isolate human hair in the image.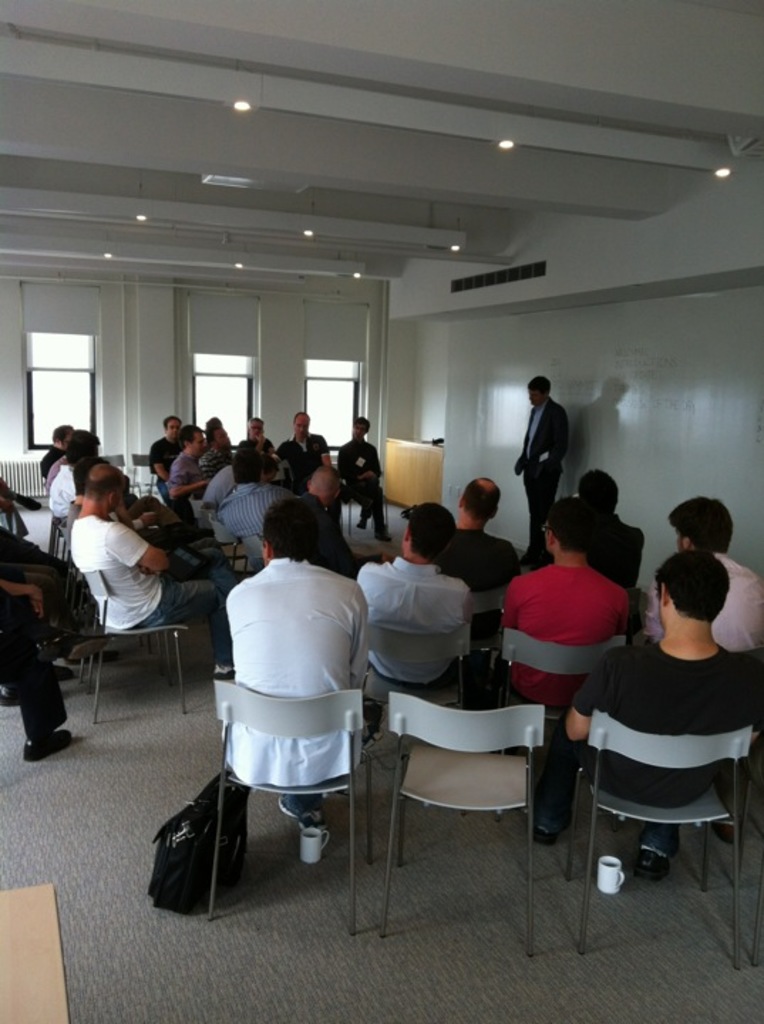
Isolated region: select_region(524, 375, 551, 398).
